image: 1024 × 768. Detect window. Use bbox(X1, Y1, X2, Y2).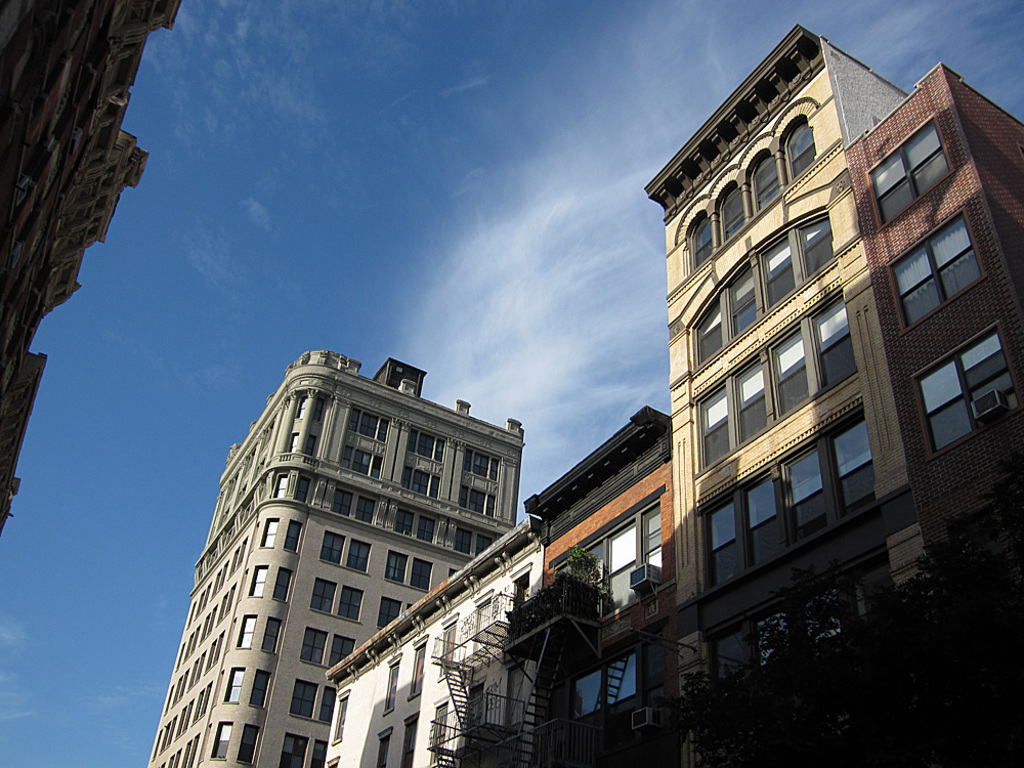
bbox(285, 677, 316, 722).
